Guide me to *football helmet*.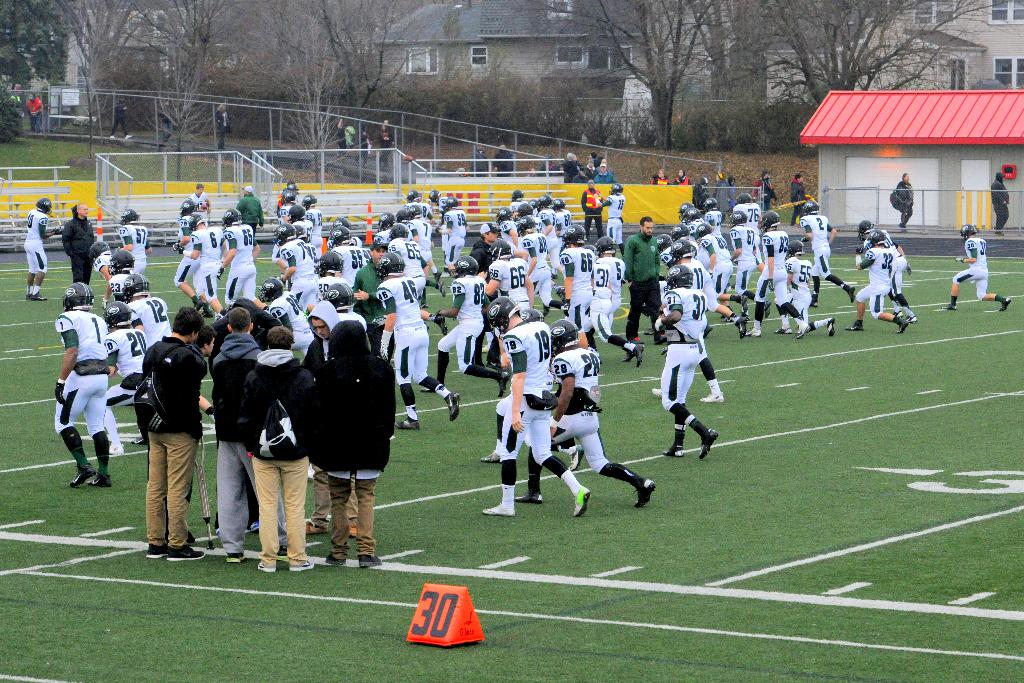
Guidance: bbox=[591, 235, 614, 255].
